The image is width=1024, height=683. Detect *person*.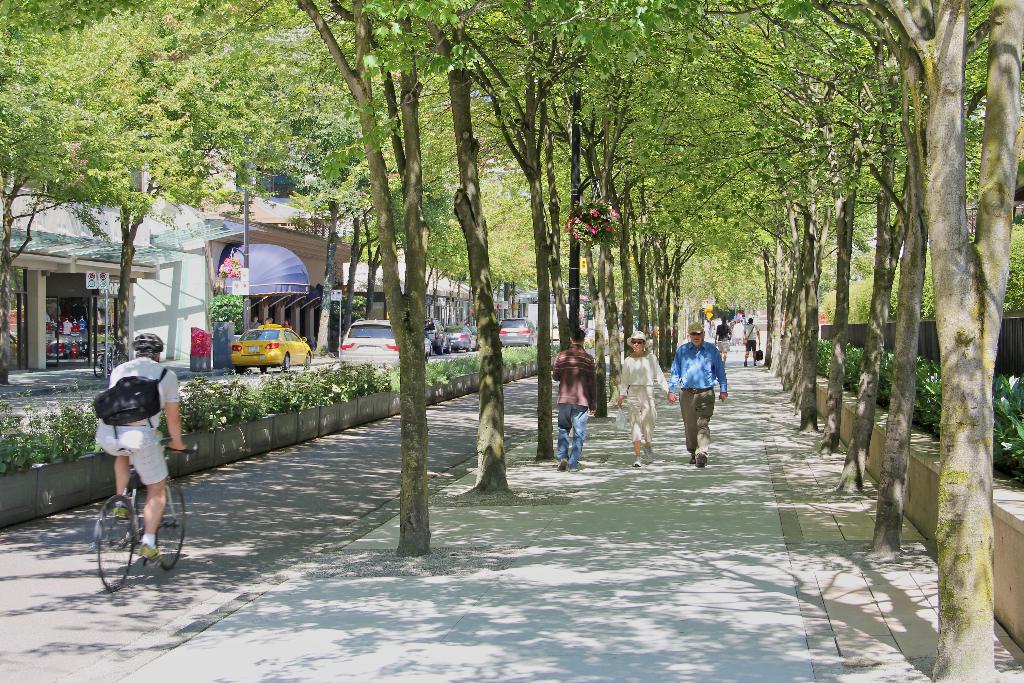
Detection: [745, 316, 764, 371].
